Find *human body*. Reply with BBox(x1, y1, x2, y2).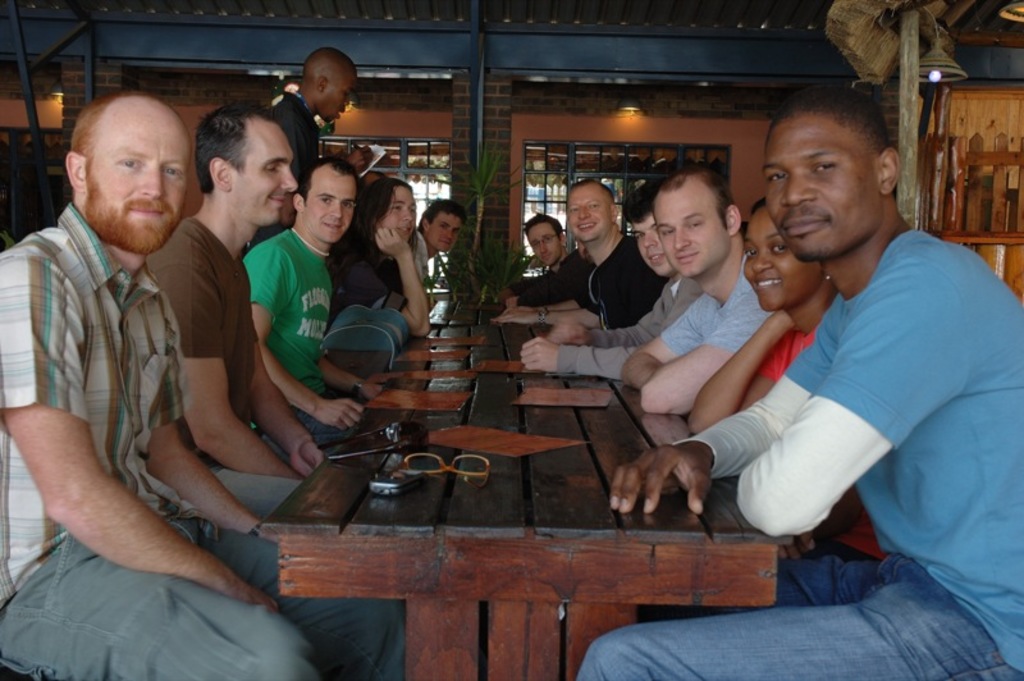
BBox(511, 177, 712, 385).
